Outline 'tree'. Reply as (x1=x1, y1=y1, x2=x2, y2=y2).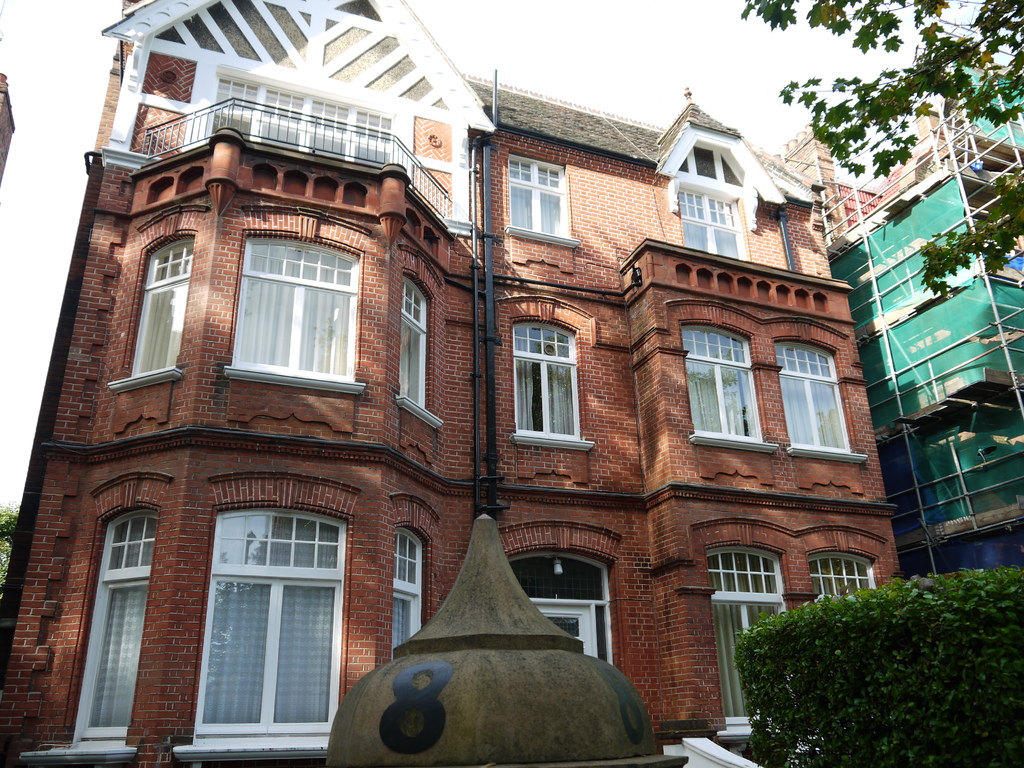
(x1=735, y1=0, x2=1023, y2=313).
